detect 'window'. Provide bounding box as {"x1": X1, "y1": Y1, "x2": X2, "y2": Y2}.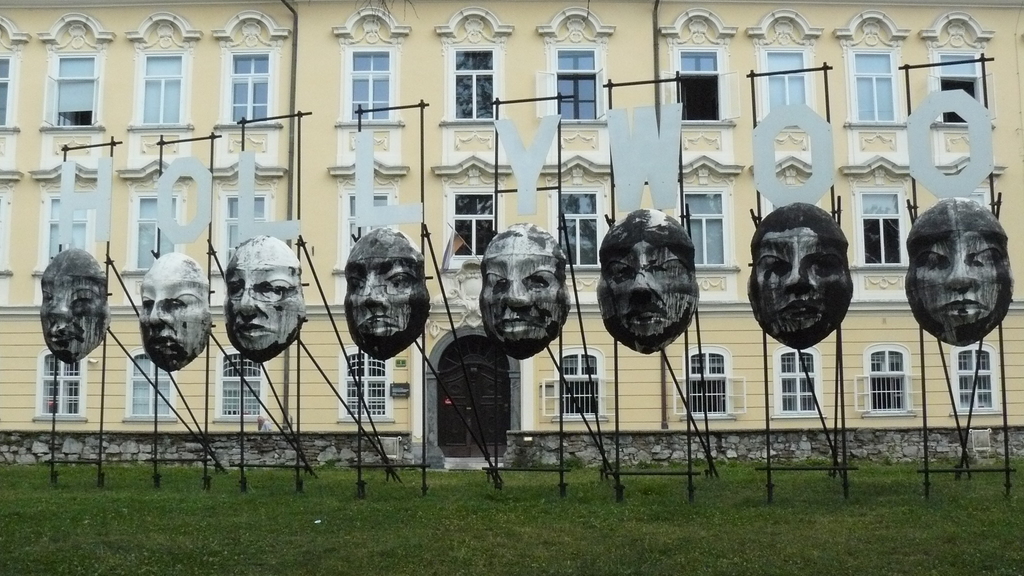
{"x1": 762, "y1": 49, "x2": 818, "y2": 122}.
